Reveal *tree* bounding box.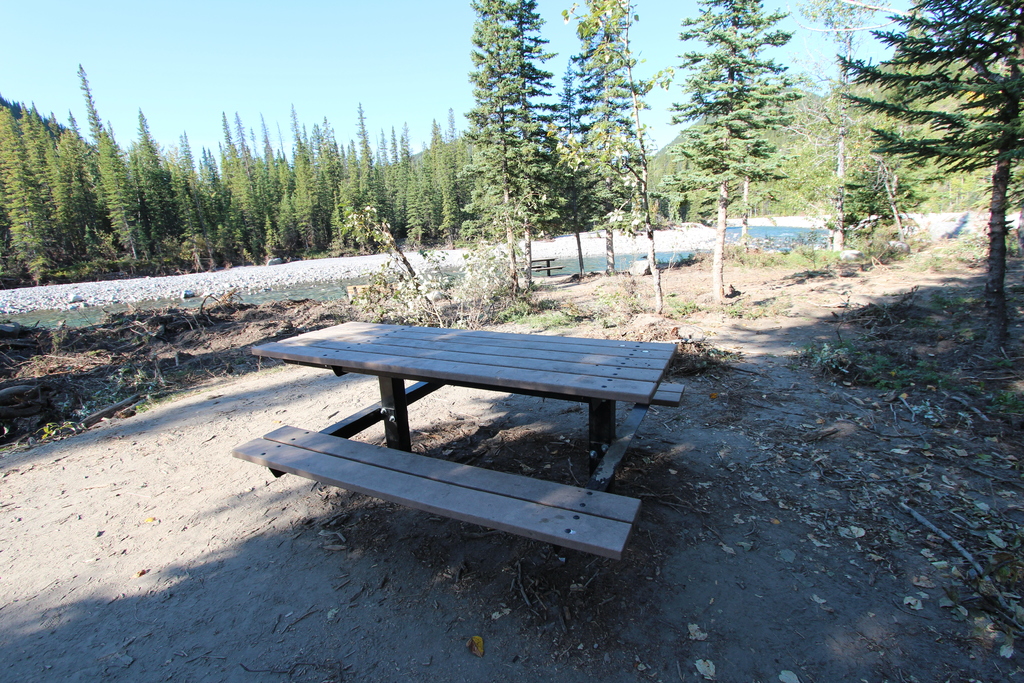
Revealed: pyautogui.locateOnScreen(79, 51, 146, 270).
